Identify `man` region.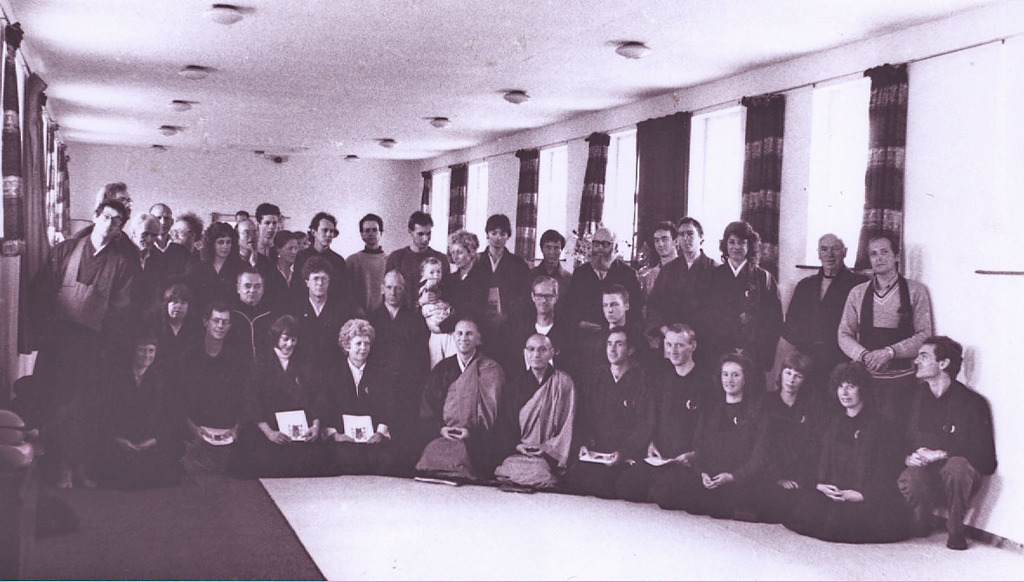
Region: box(429, 314, 506, 485).
